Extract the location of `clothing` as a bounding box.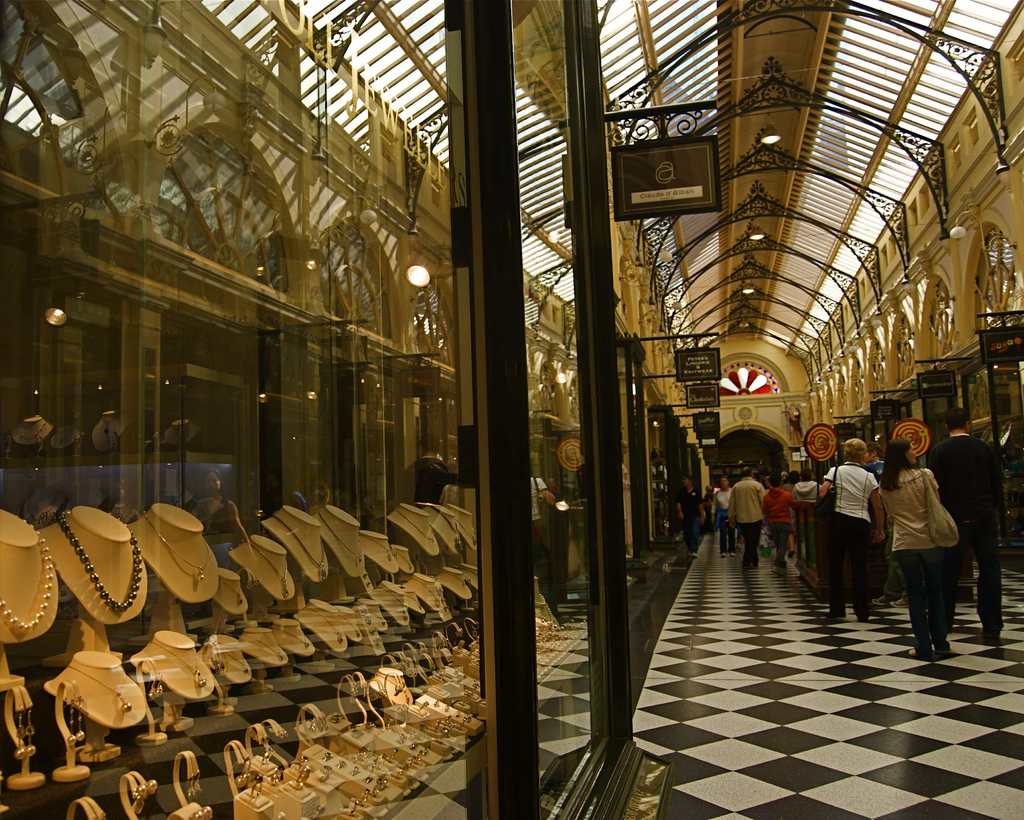
BBox(789, 481, 821, 501).
